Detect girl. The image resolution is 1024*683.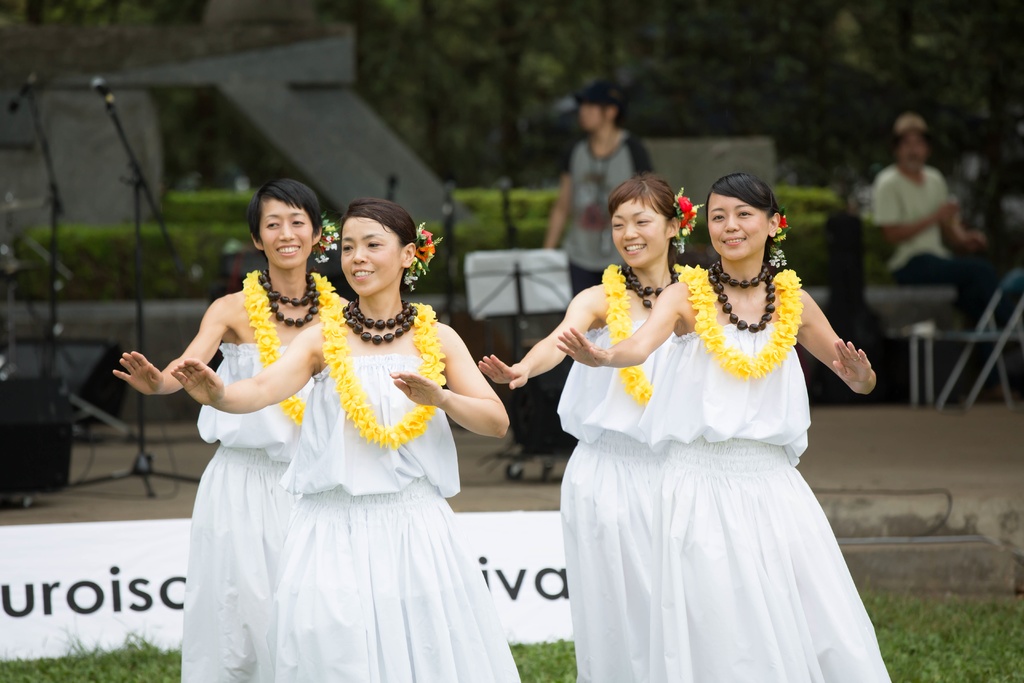
pyautogui.locateOnScreen(113, 177, 345, 677).
